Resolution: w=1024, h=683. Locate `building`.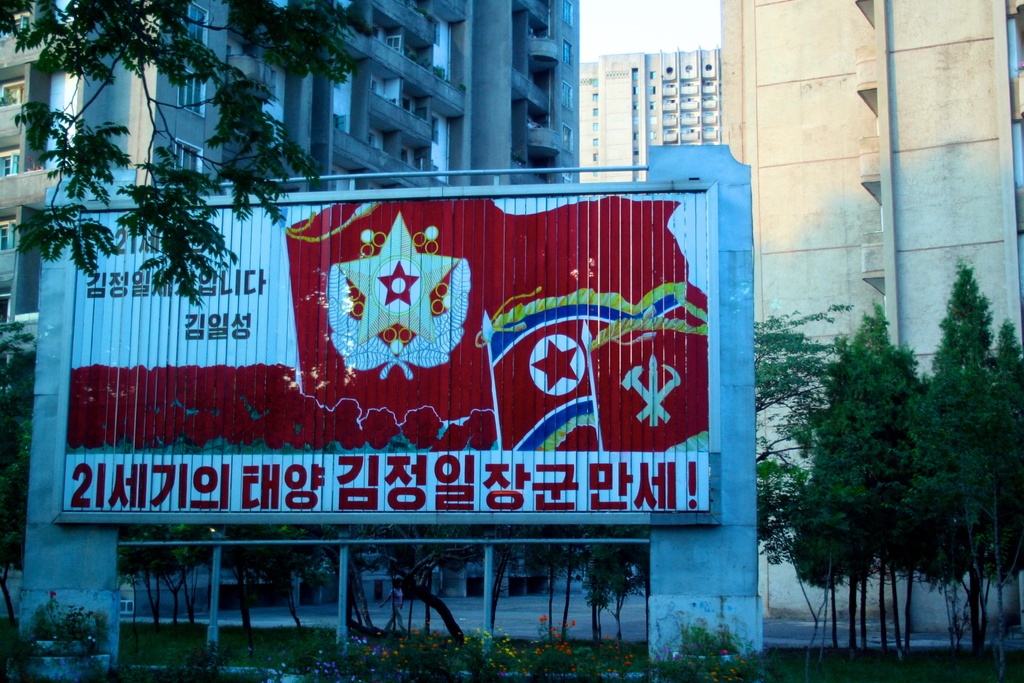
detection(719, 0, 1023, 633).
